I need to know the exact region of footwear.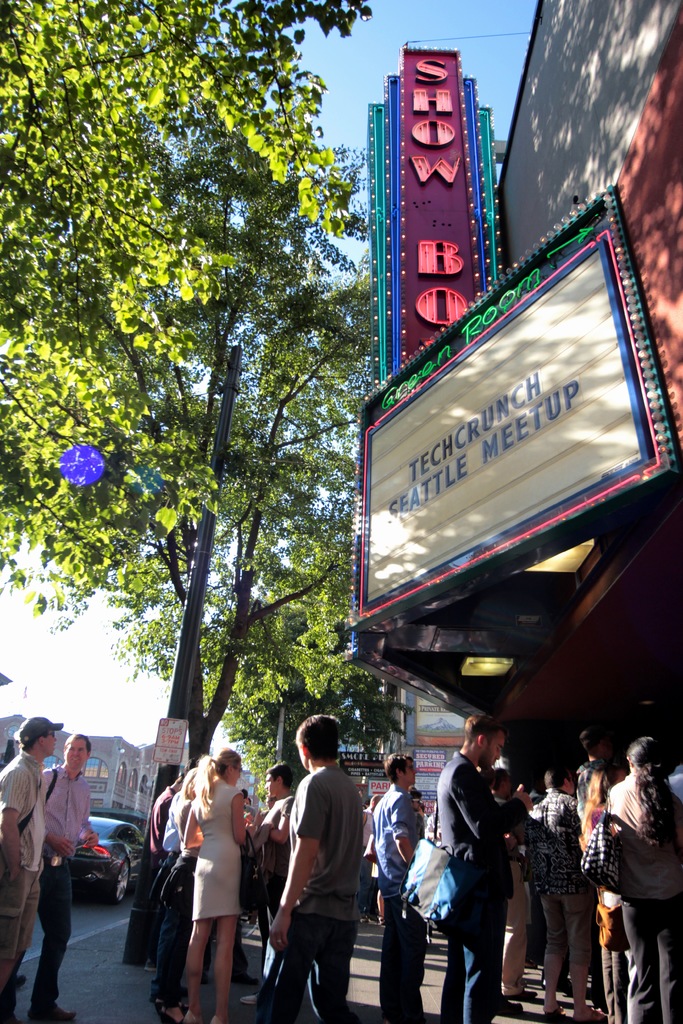
Region: Rect(229, 968, 261, 988).
